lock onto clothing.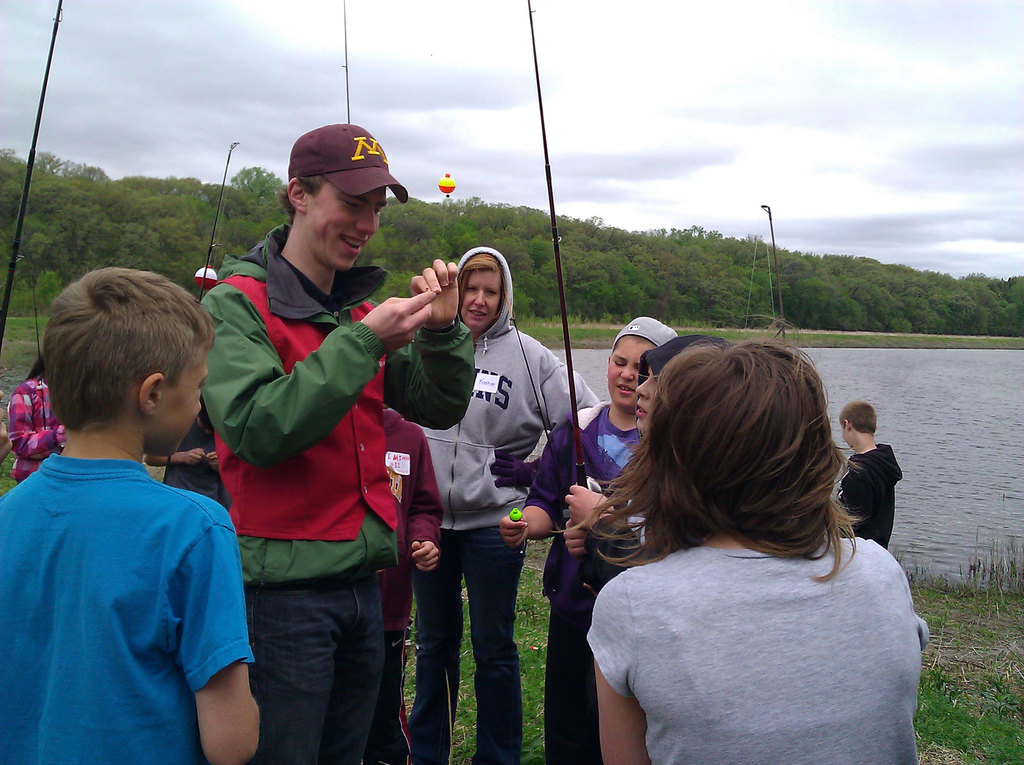
Locked: left=12, top=380, right=66, bottom=482.
